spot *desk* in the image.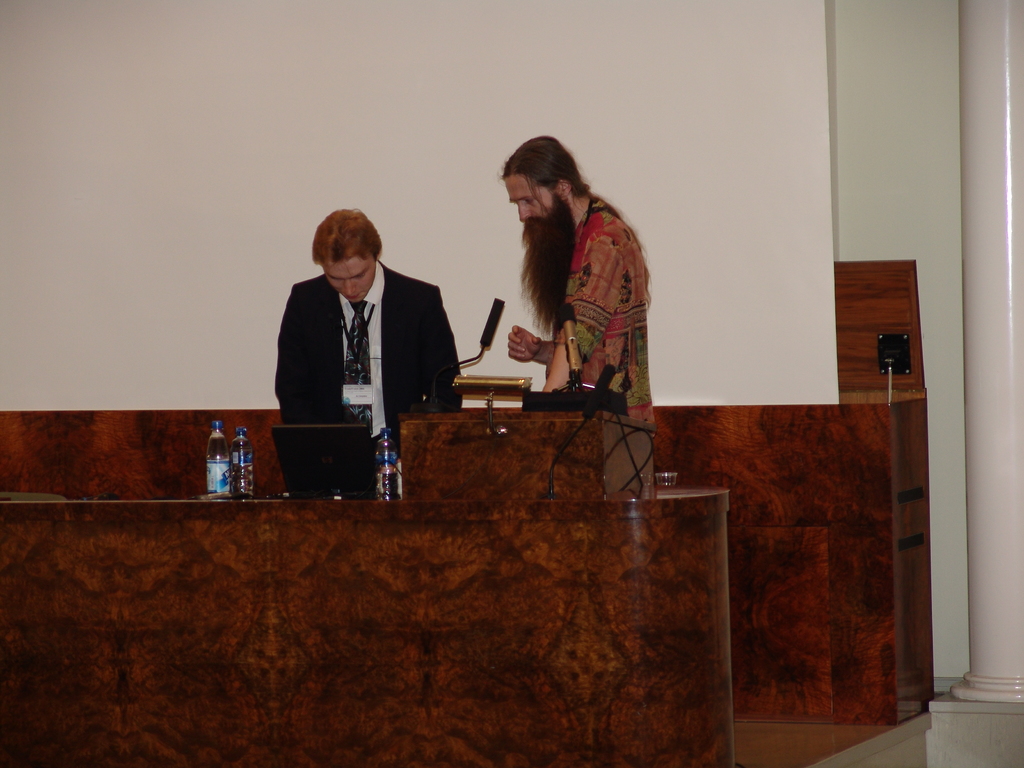
*desk* found at box(45, 303, 936, 720).
